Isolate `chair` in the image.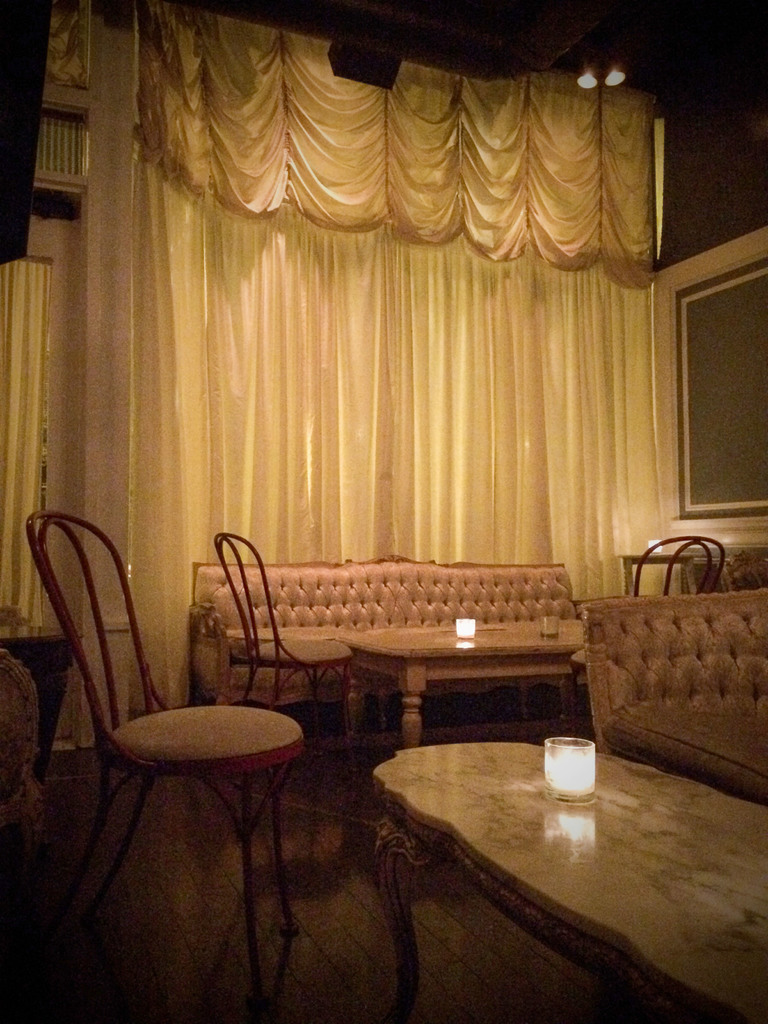
Isolated region: l=24, t=521, r=296, b=1005.
